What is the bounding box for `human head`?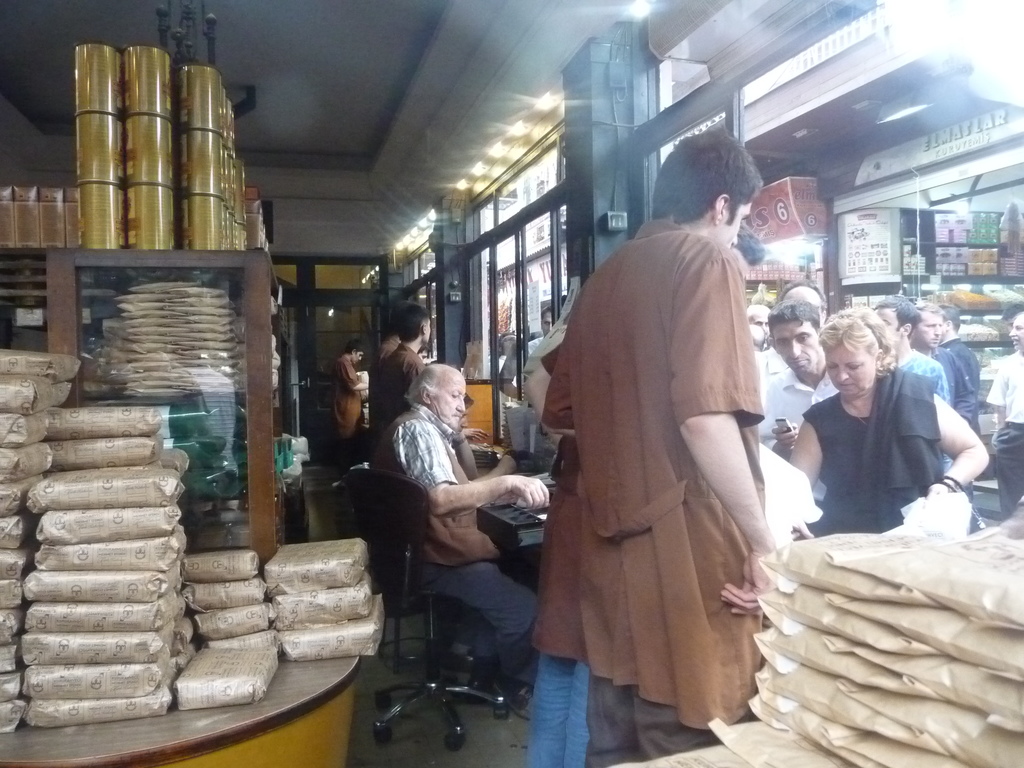
666 136 776 234.
